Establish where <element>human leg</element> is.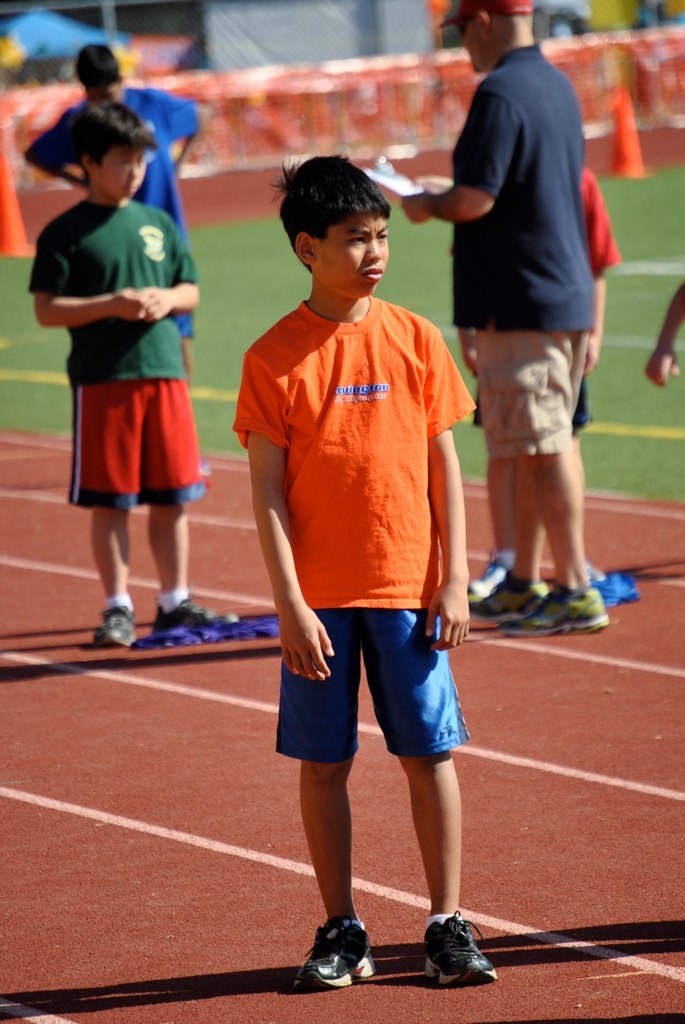
Established at rect(298, 751, 362, 993).
